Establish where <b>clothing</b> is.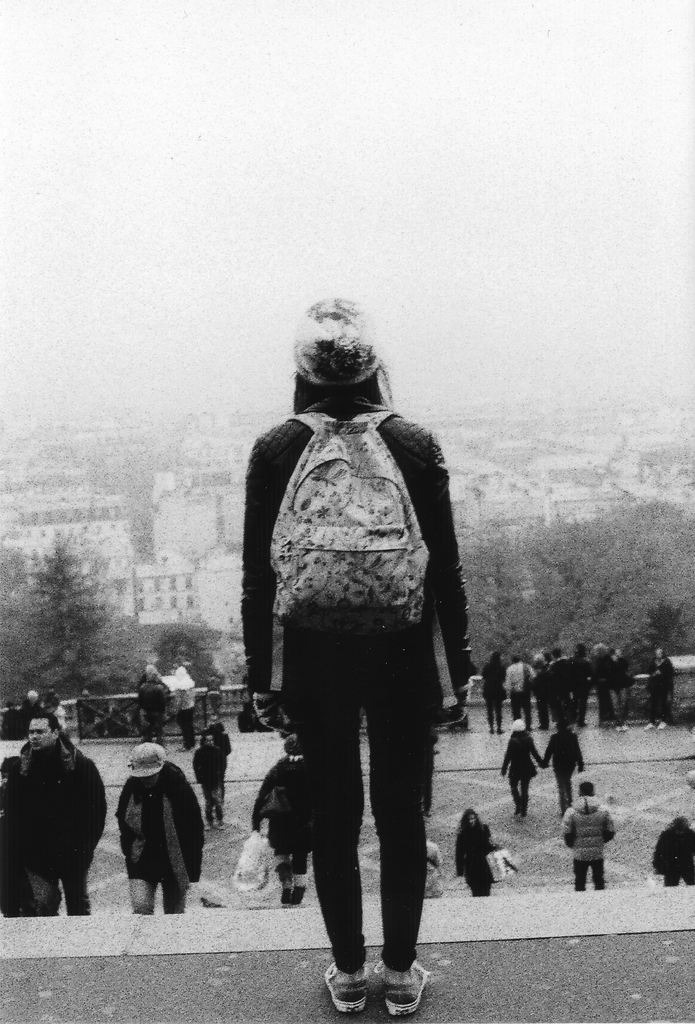
Established at rect(509, 652, 542, 726).
